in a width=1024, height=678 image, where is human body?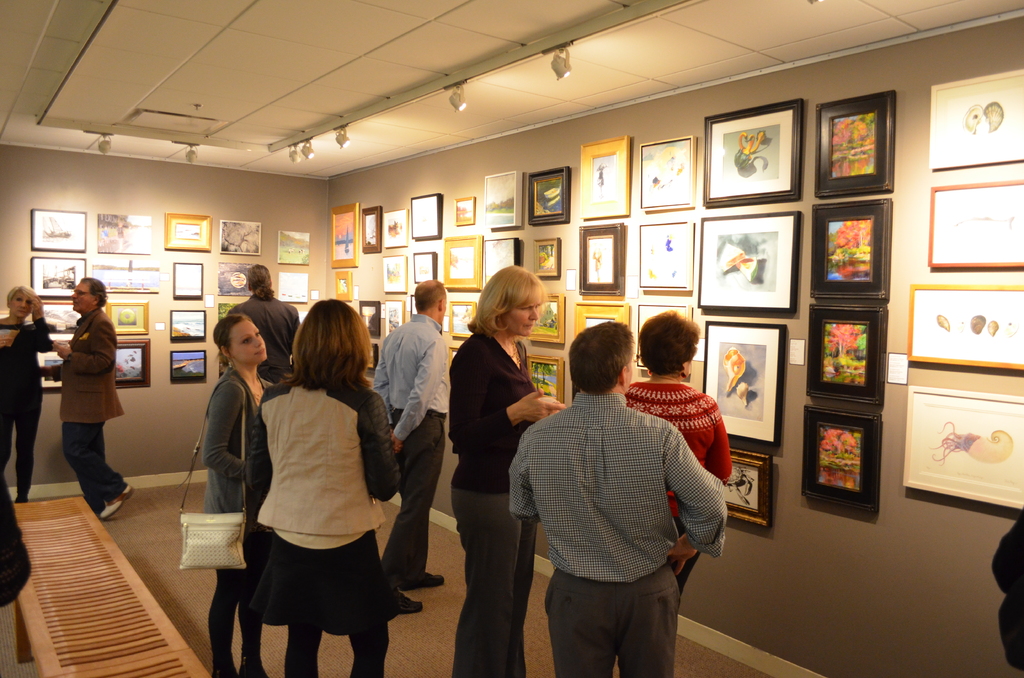
381, 316, 445, 617.
